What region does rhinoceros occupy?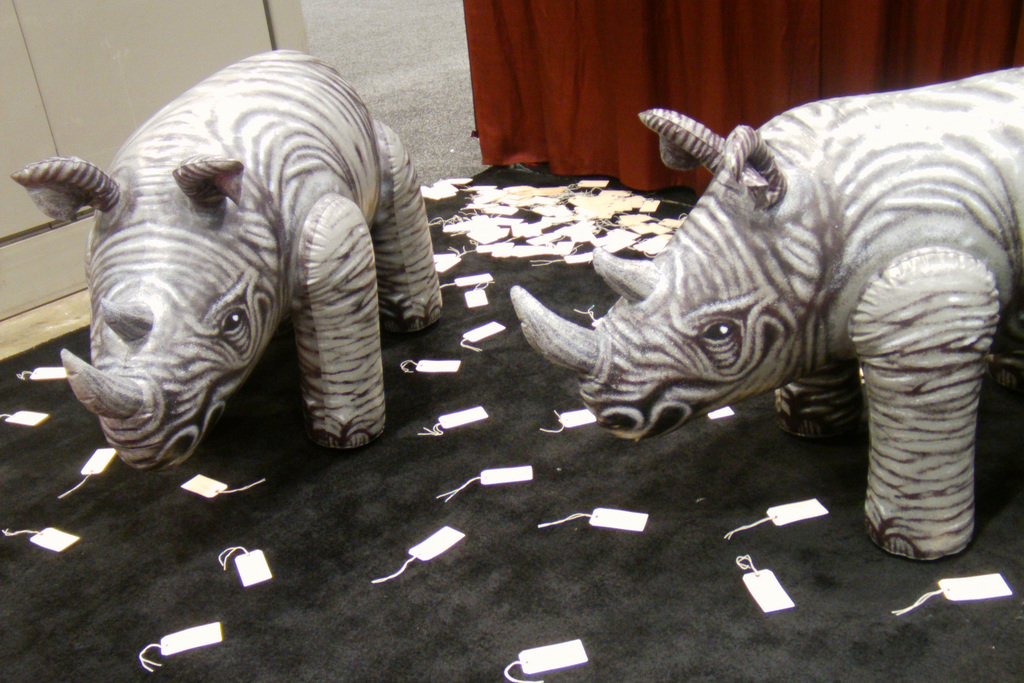
(x1=6, y1=42, x2=444, y2=486).
